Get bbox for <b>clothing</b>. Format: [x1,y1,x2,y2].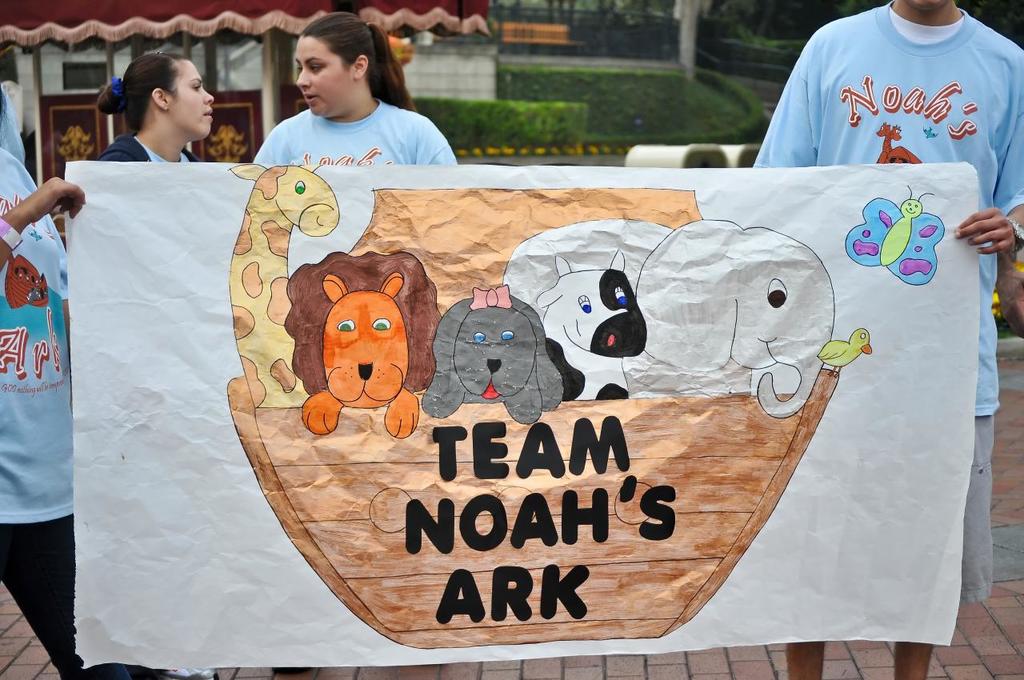
[256,105,455,165].
